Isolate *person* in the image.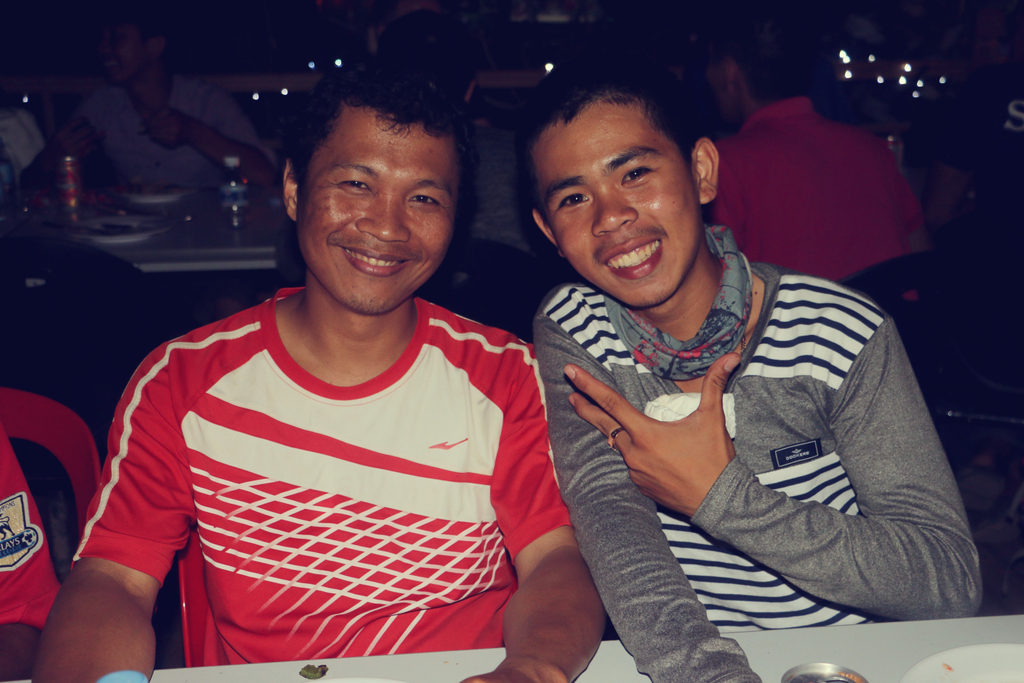
Isolated region: Rect(86, 74, 603, 673).
